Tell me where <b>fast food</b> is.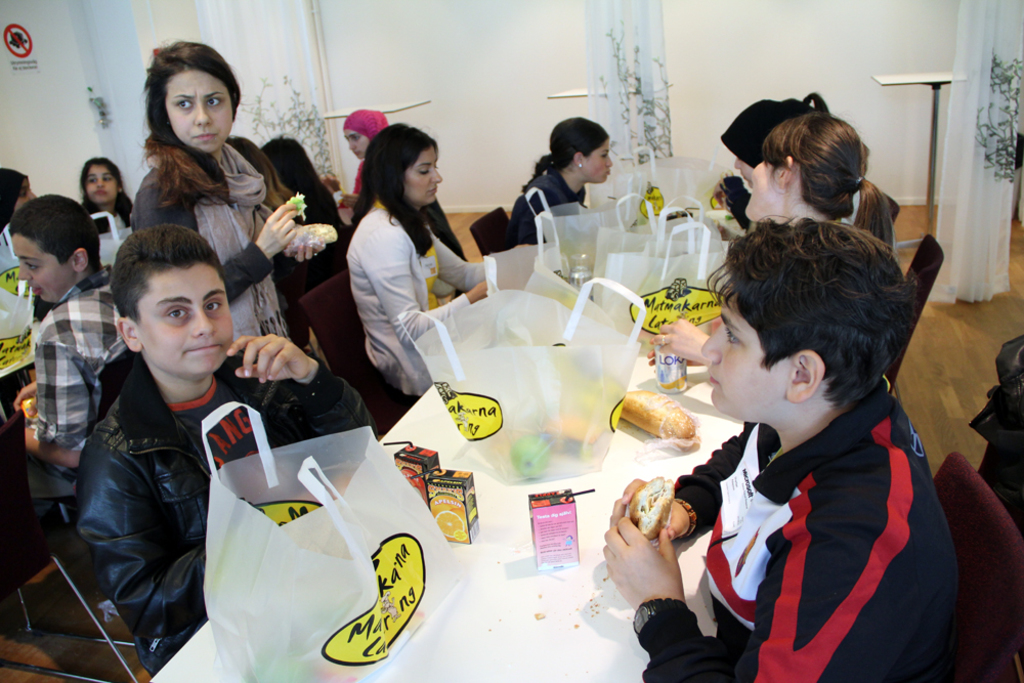
<b>fast food</b> is at 628:390:710:457.
